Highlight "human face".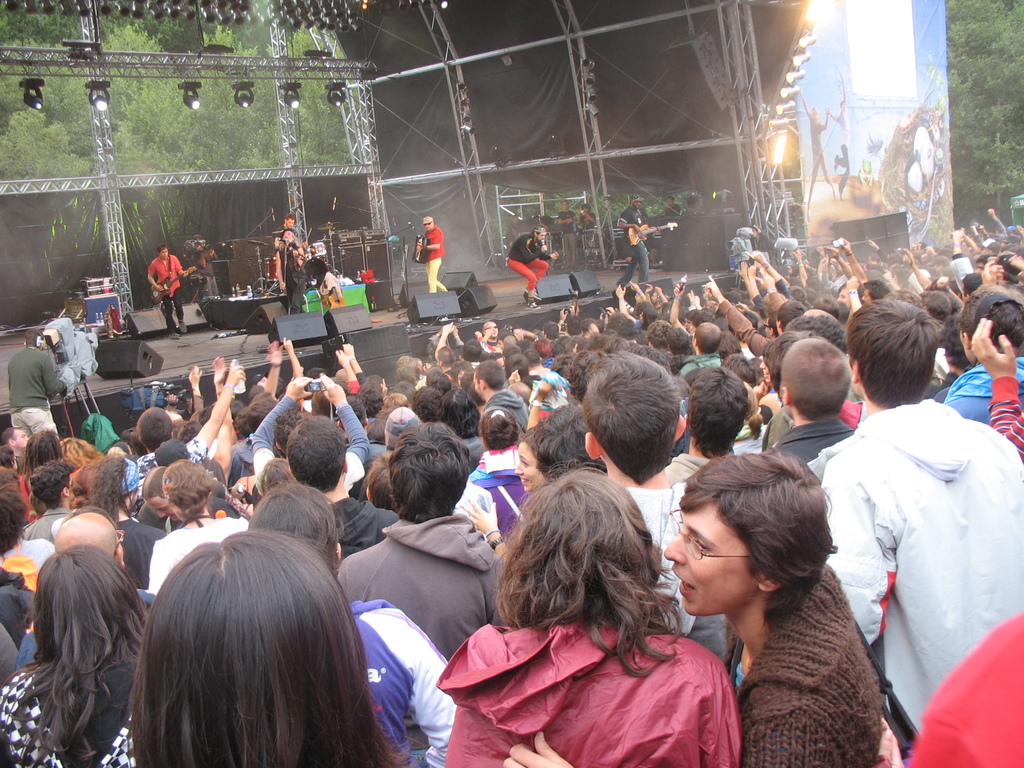
Highlighted region: region(284, 232, 291, 240).
